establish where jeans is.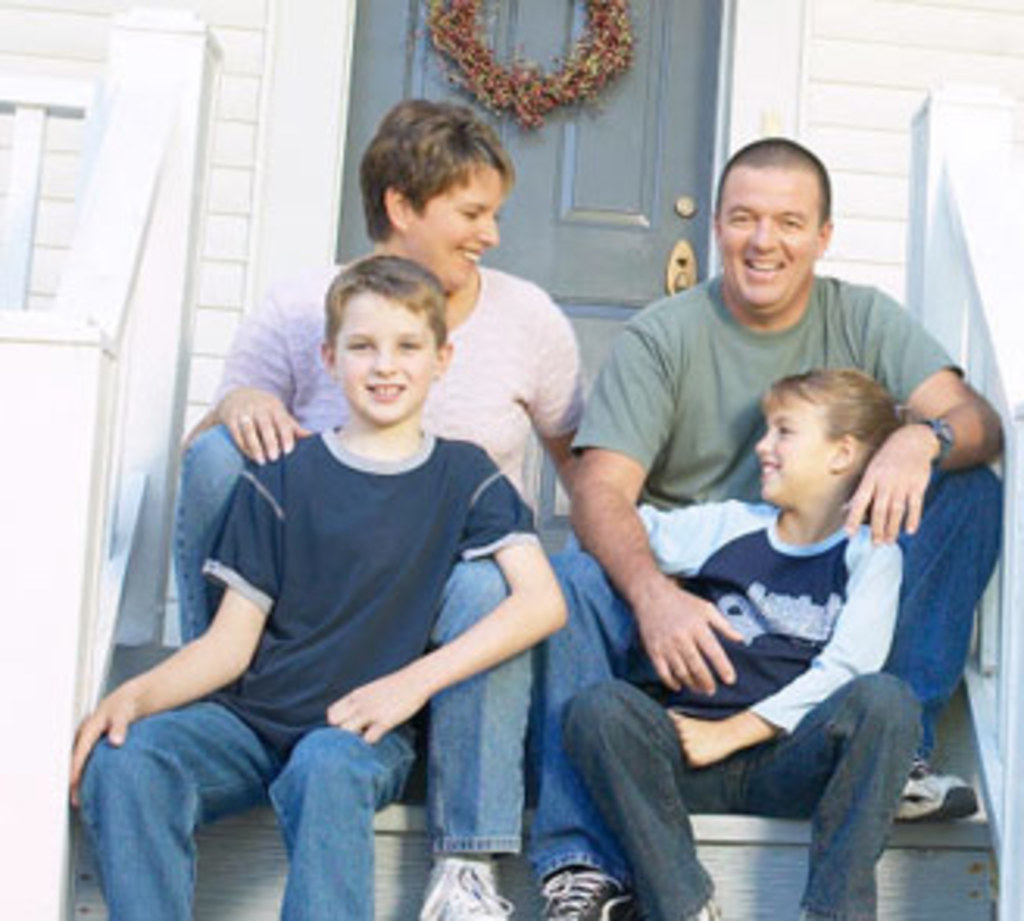
Established at x1=884, y1=471, x2=1021, y2=724.
